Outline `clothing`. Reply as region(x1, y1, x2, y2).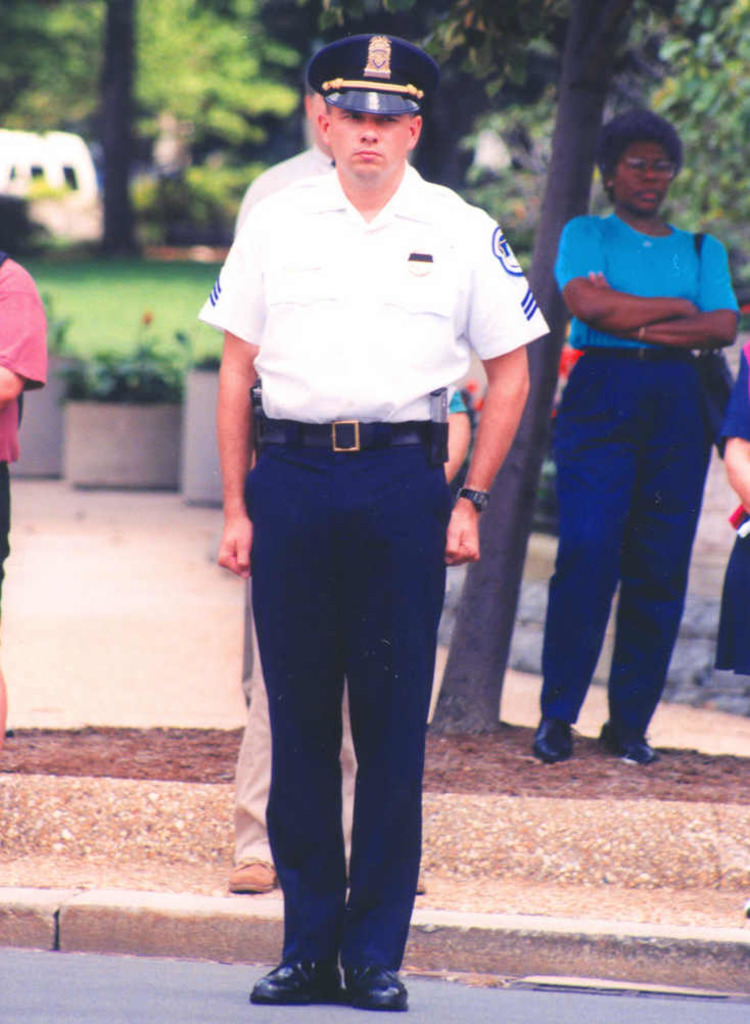
region(702, 345, 749, 681).
